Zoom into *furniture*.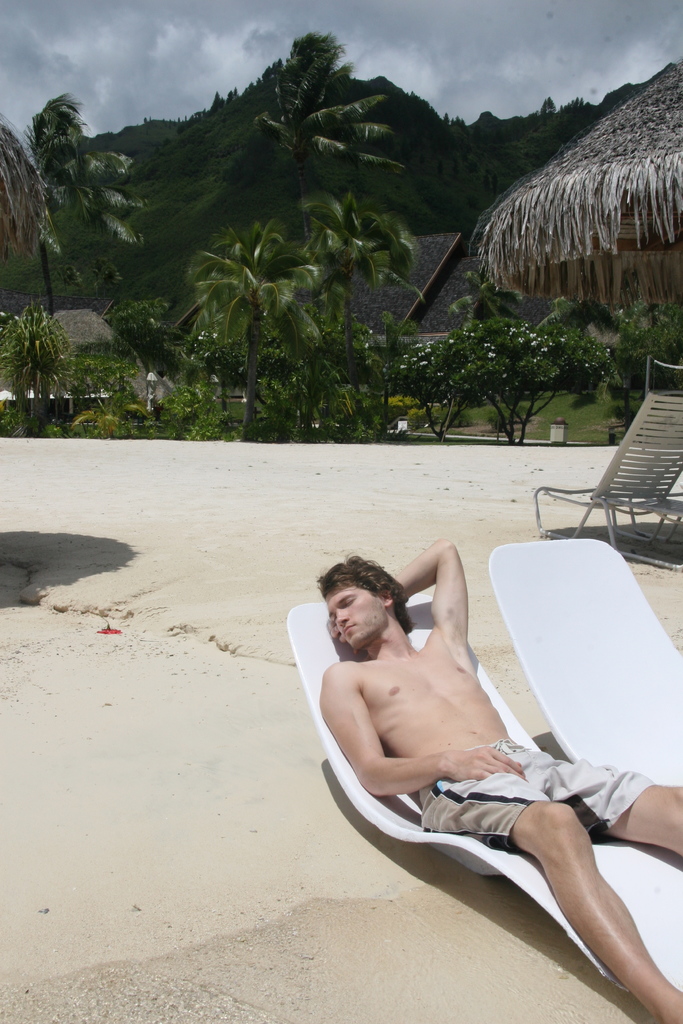
Zoom target: pyautogui.locateOnScreen(284, 596, 682, 995).
